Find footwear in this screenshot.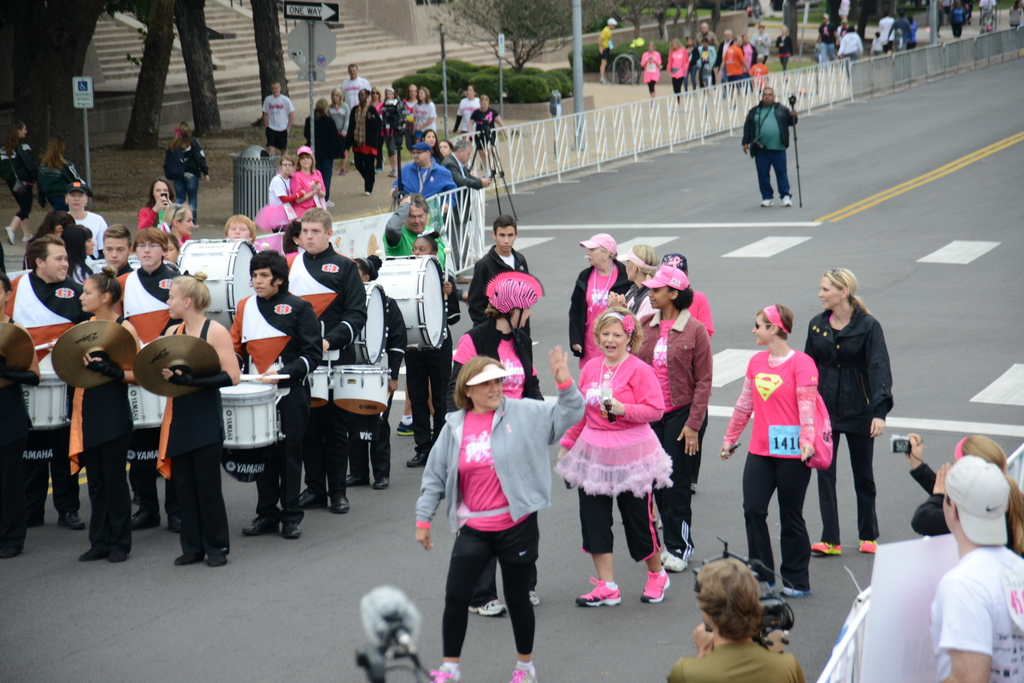
The bounding box for footwear is (660,550,671,558).
